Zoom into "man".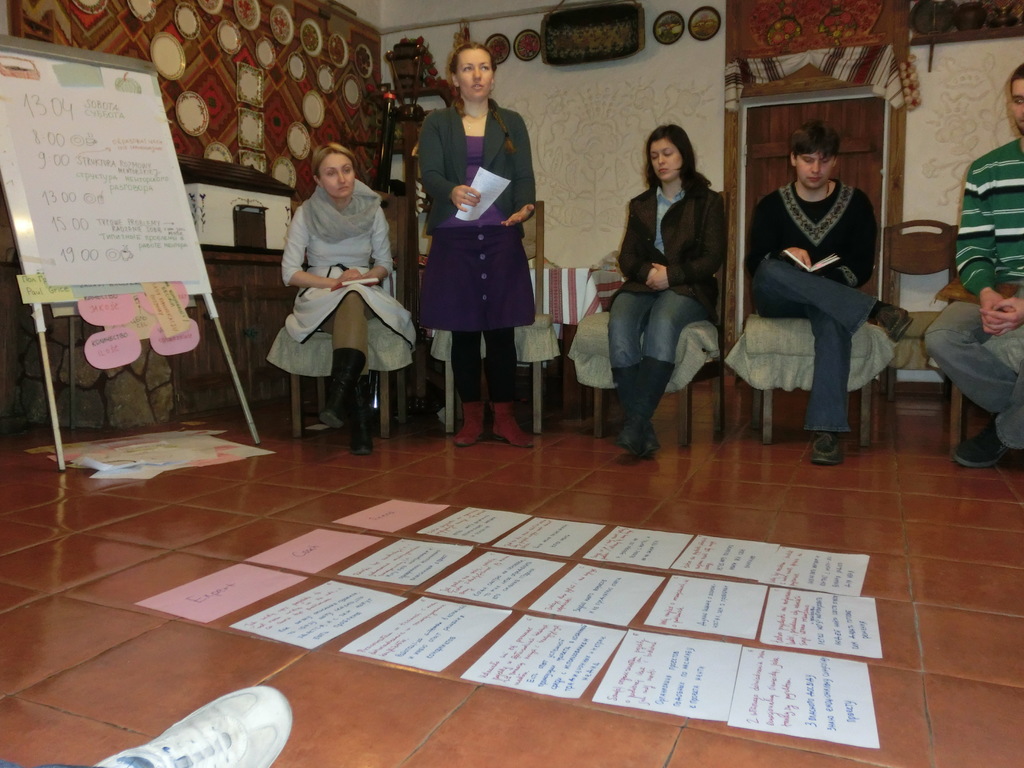
Zoom target: rect(920, 61, 1023, 468).
